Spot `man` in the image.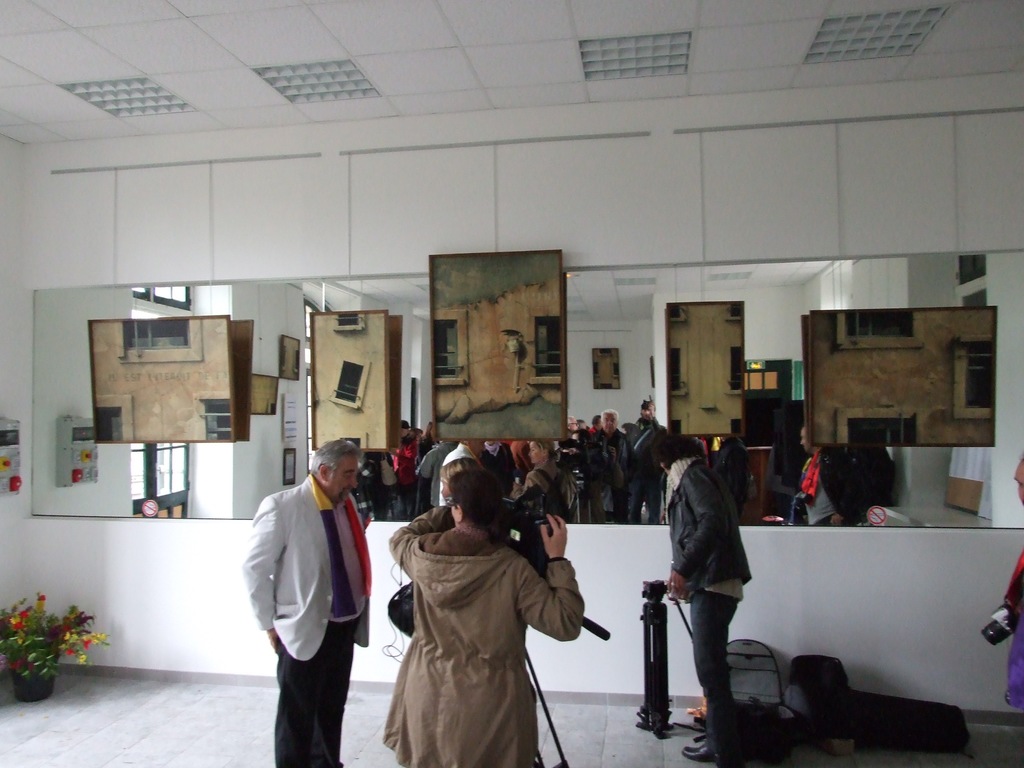
`man` found at x1=248 y1=432 x2=381 y2=767.
